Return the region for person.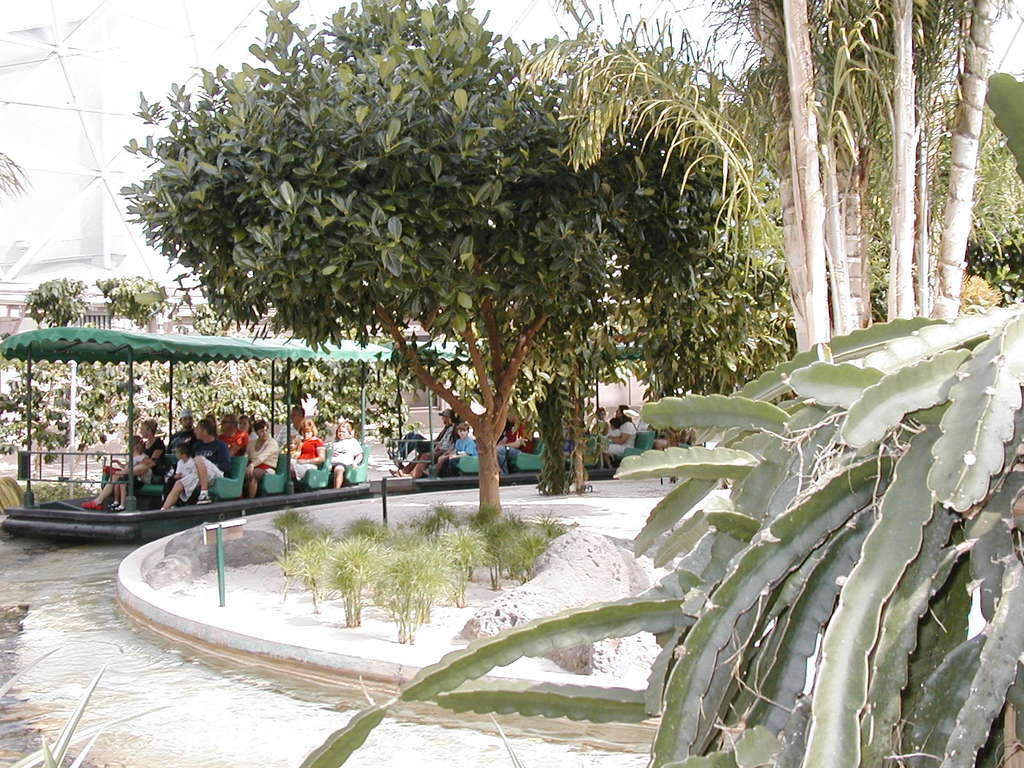
pyautogui.locateOnScreen(242, 416, 255, 446).
